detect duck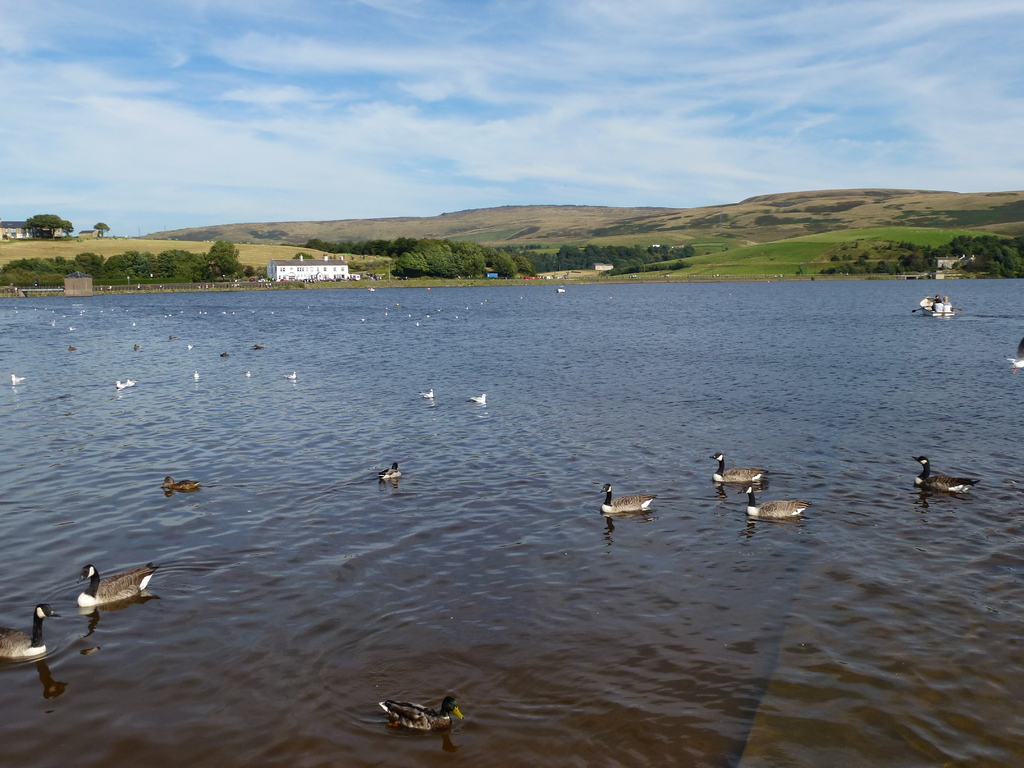
127:342:139:353
